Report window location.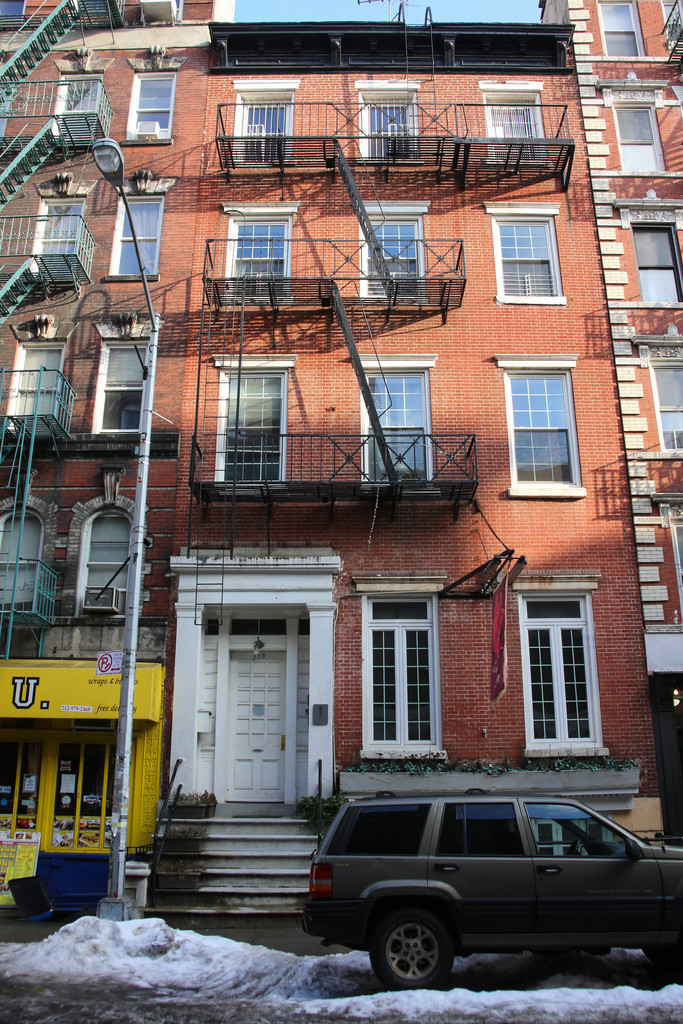
Report: region(625, 218, 682, 305).
